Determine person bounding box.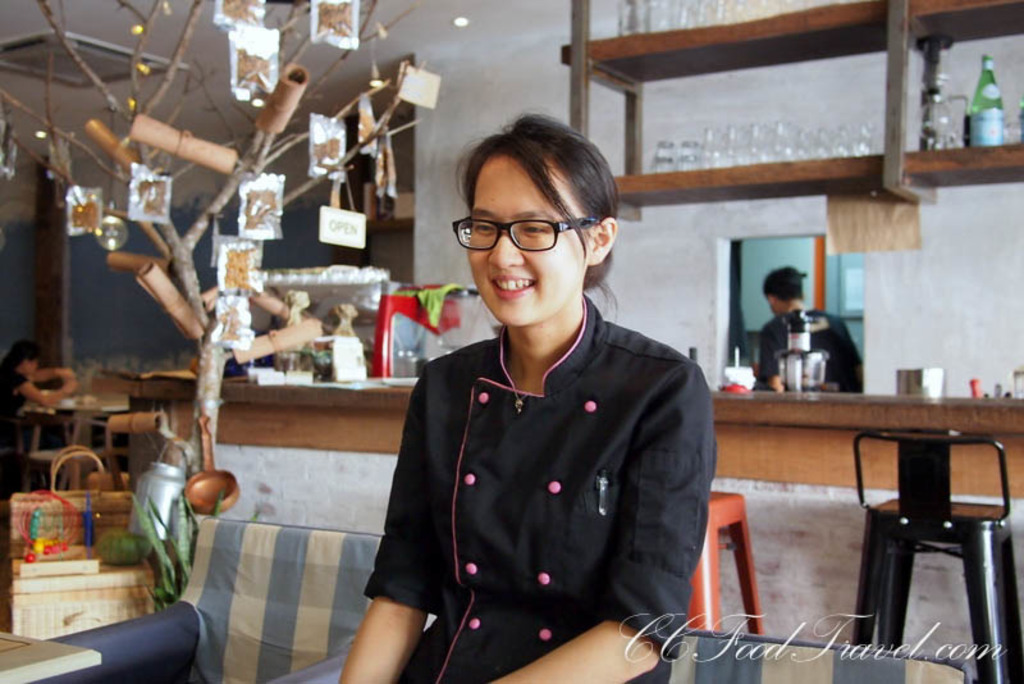
Determined: l=326, t=104, r=709, b=683.
